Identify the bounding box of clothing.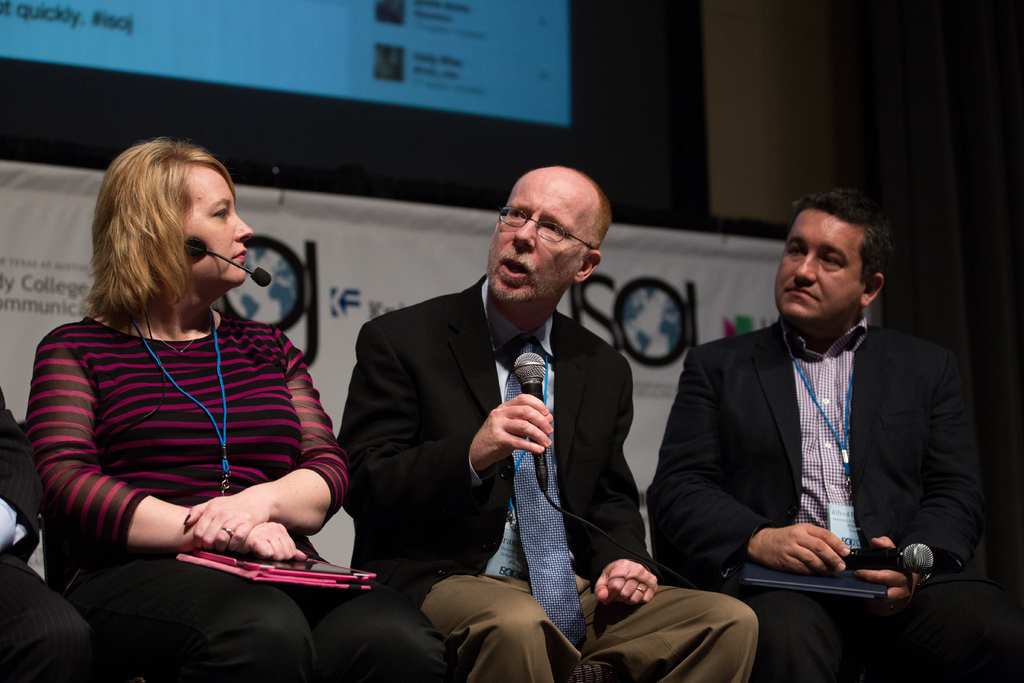
select_region(659, 241, 965, 654).
